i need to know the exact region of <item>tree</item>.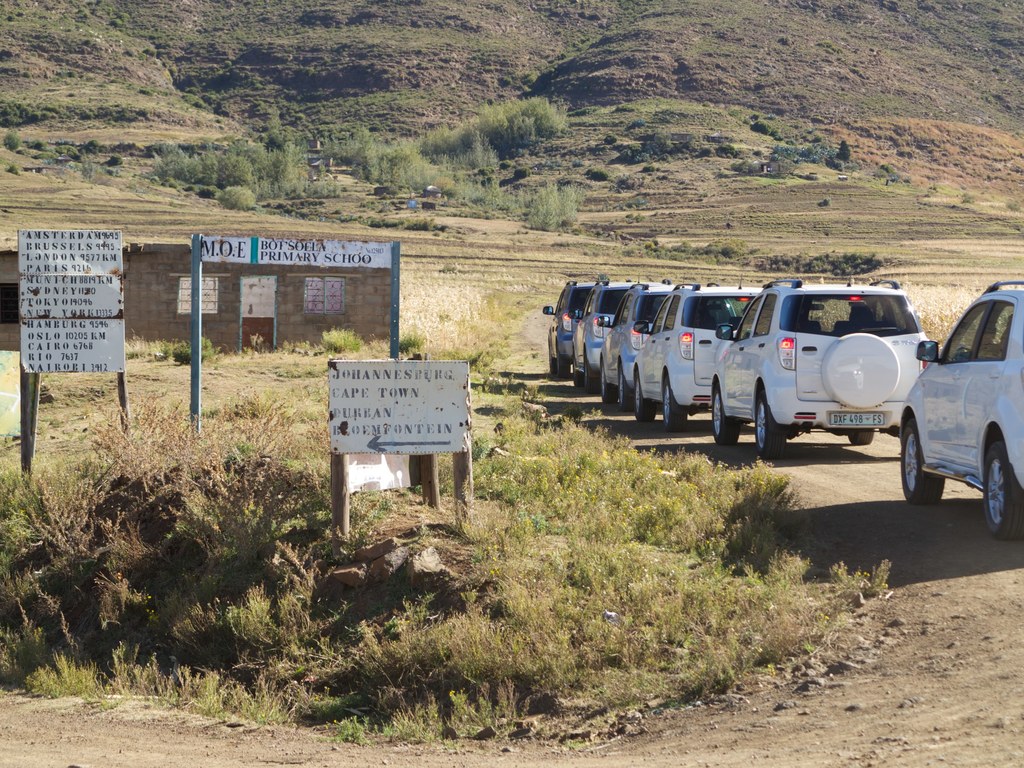
Region: {"left": 324, "top": 108, "right": 632, "bottom": 250}.
